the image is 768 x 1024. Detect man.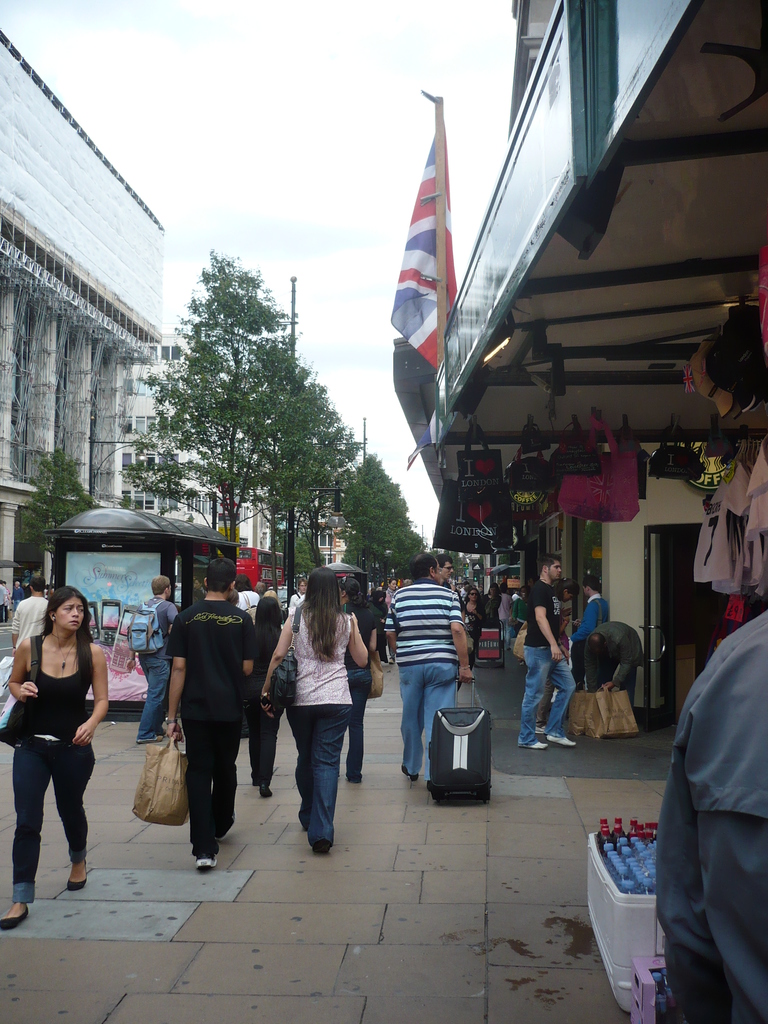
Detection: l=9, t=575, r=49, b=655.
